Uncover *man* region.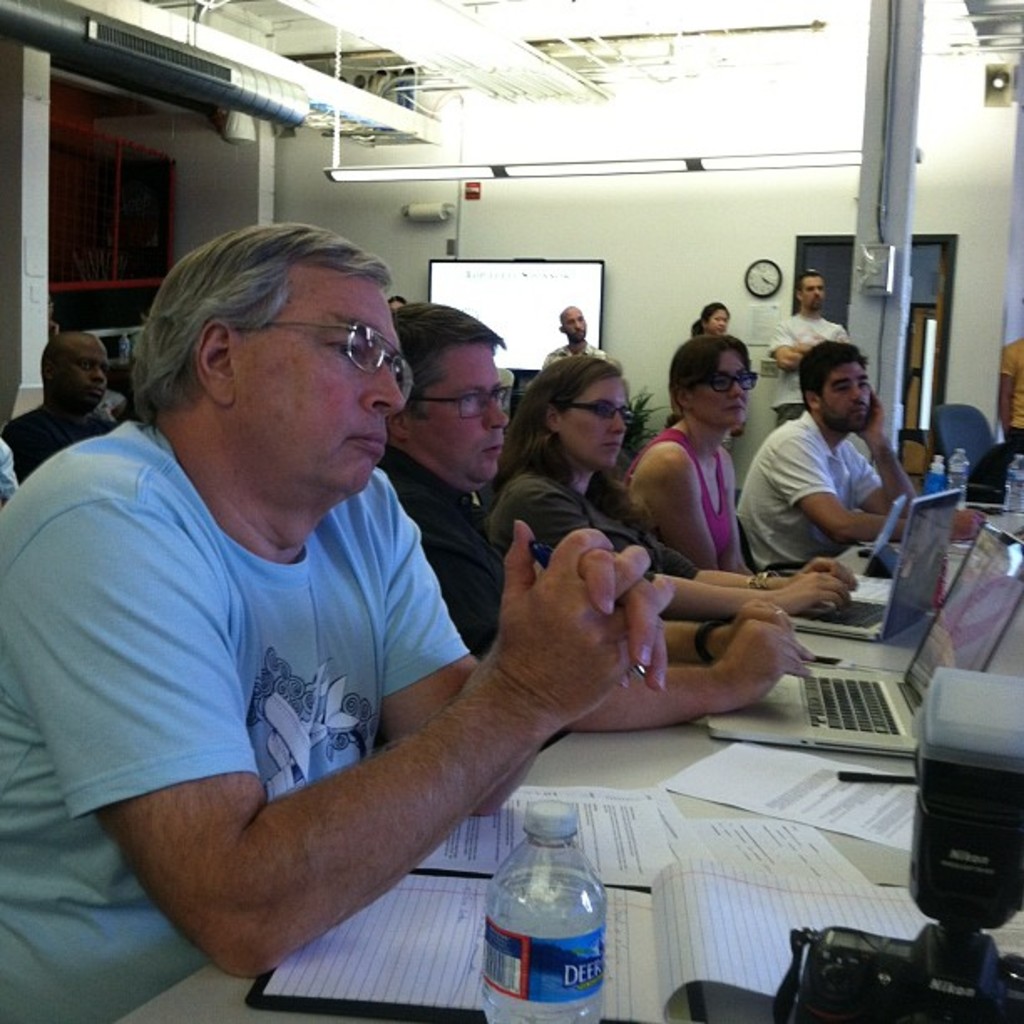
Uncovered: 2:330:120:484.
